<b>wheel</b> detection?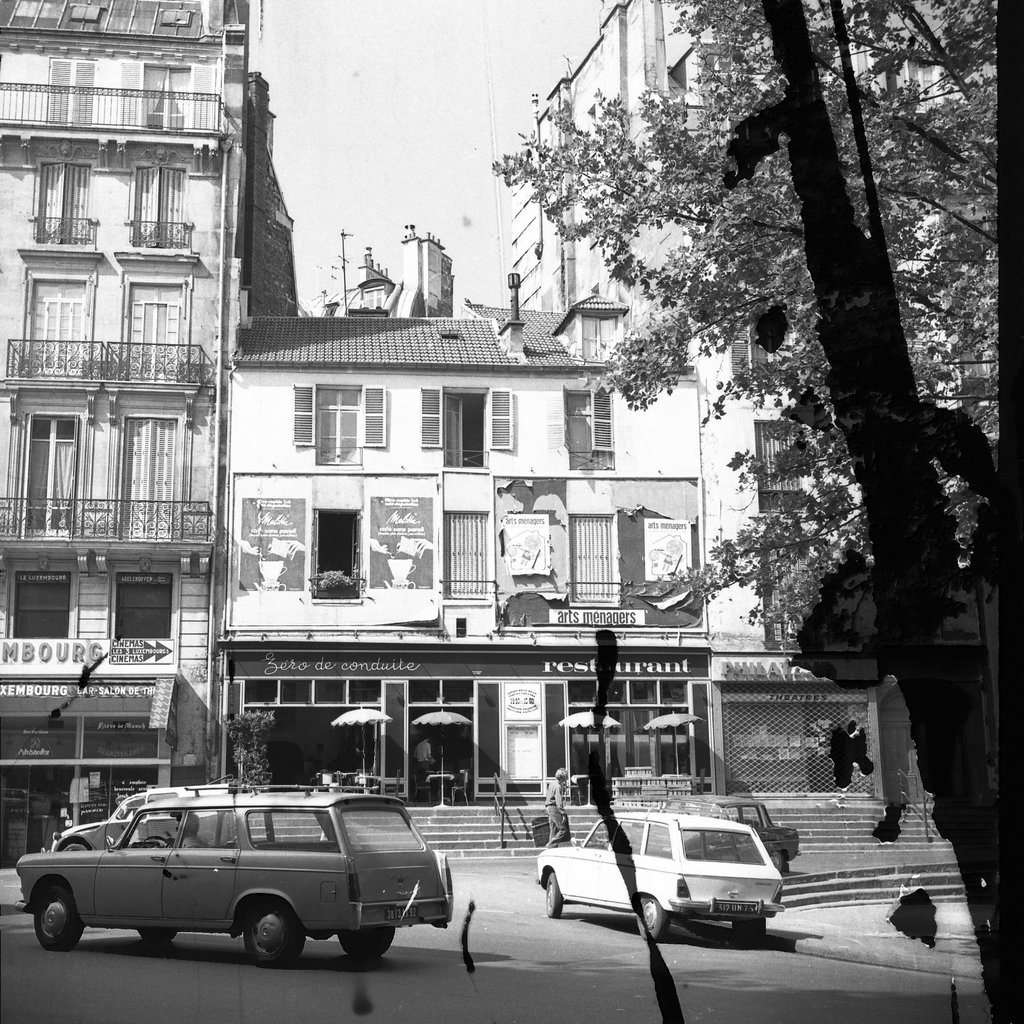
[632, 893, 671, 941]
